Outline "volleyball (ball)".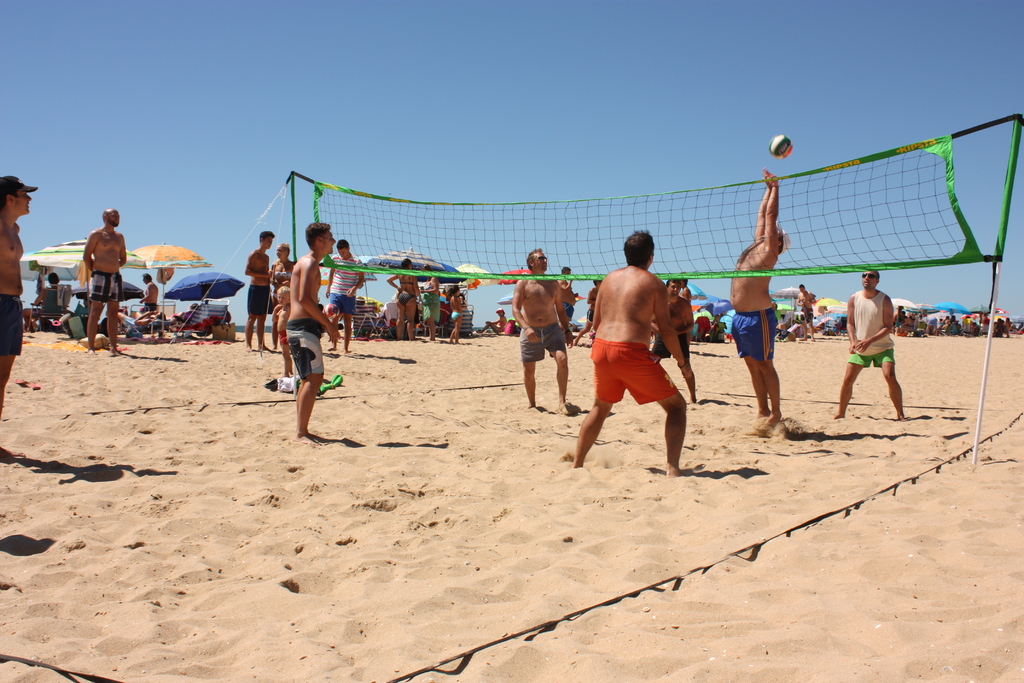
Outline: {"left": 769, "top": 133, "right": 794, "bottom": 160}.
